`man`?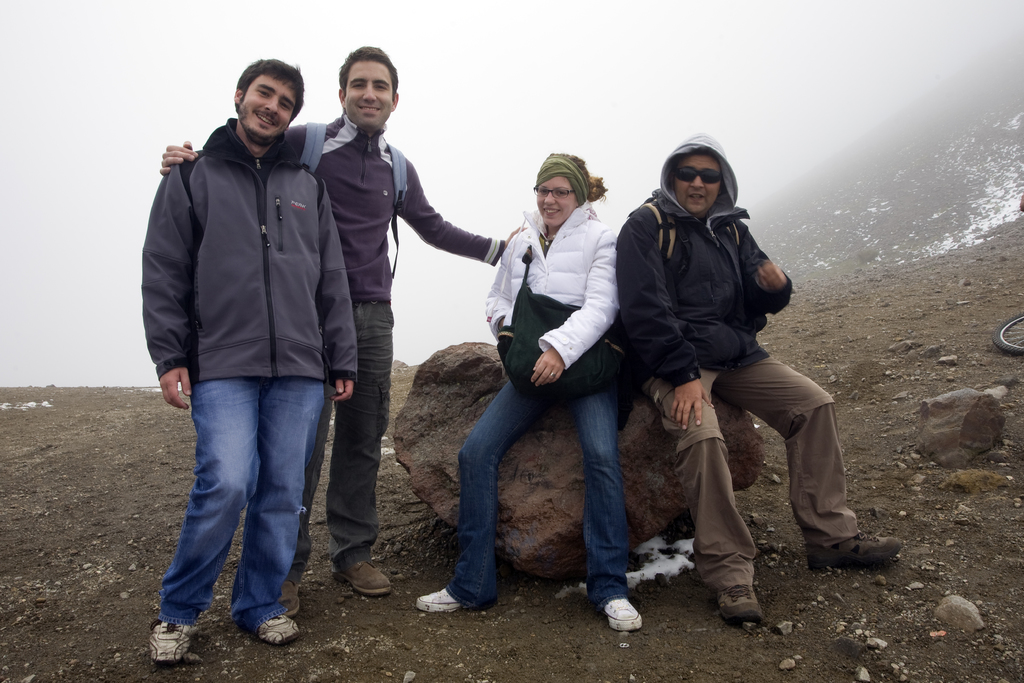
region(133, 52, 360, 673)
